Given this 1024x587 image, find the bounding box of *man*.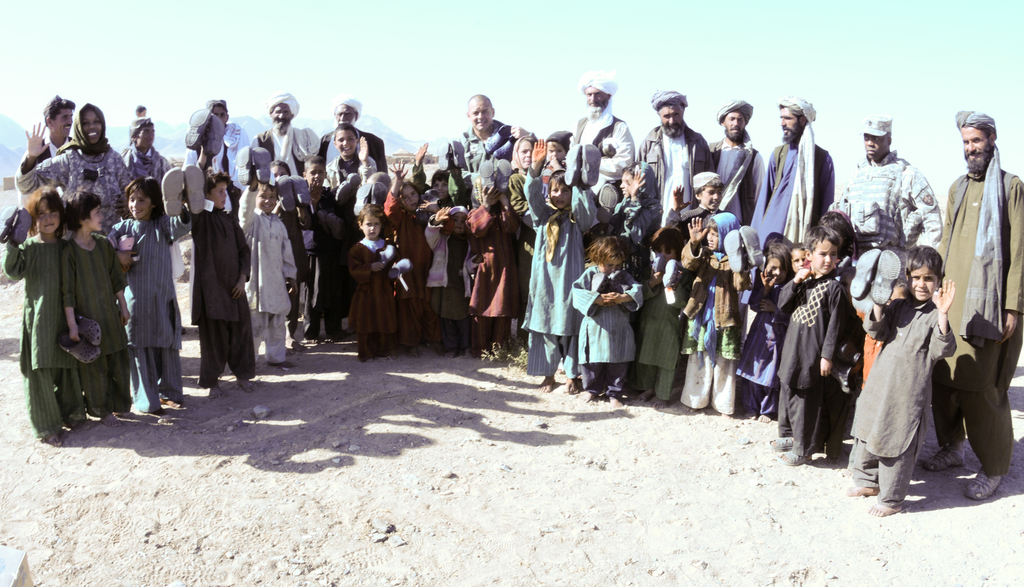
(316,97,389,181).
